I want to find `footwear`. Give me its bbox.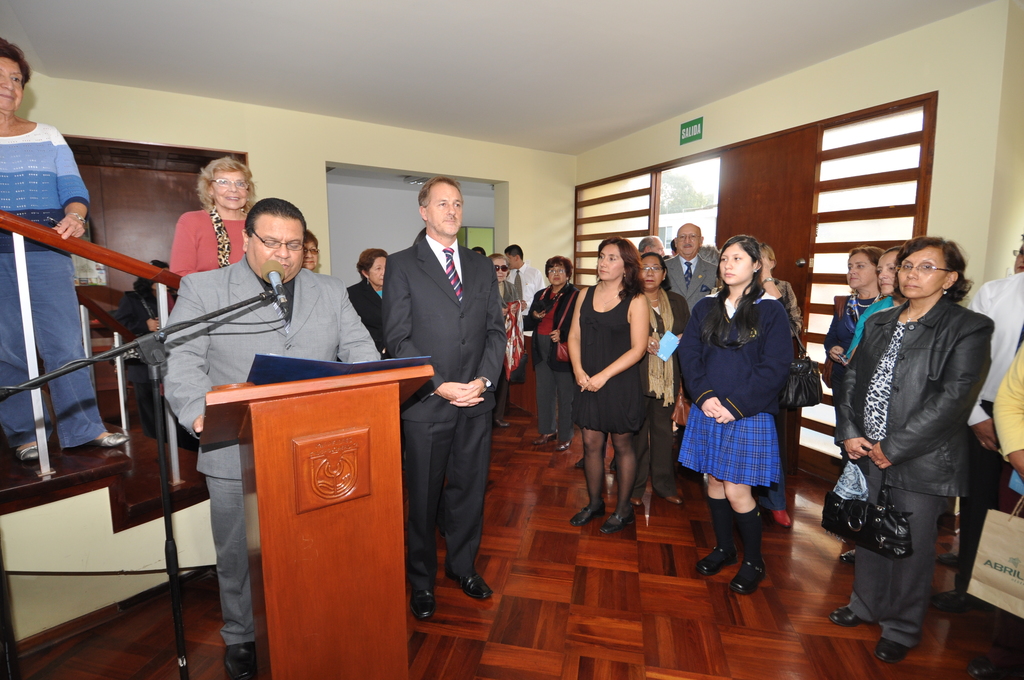
607, 458, 618, 471.
